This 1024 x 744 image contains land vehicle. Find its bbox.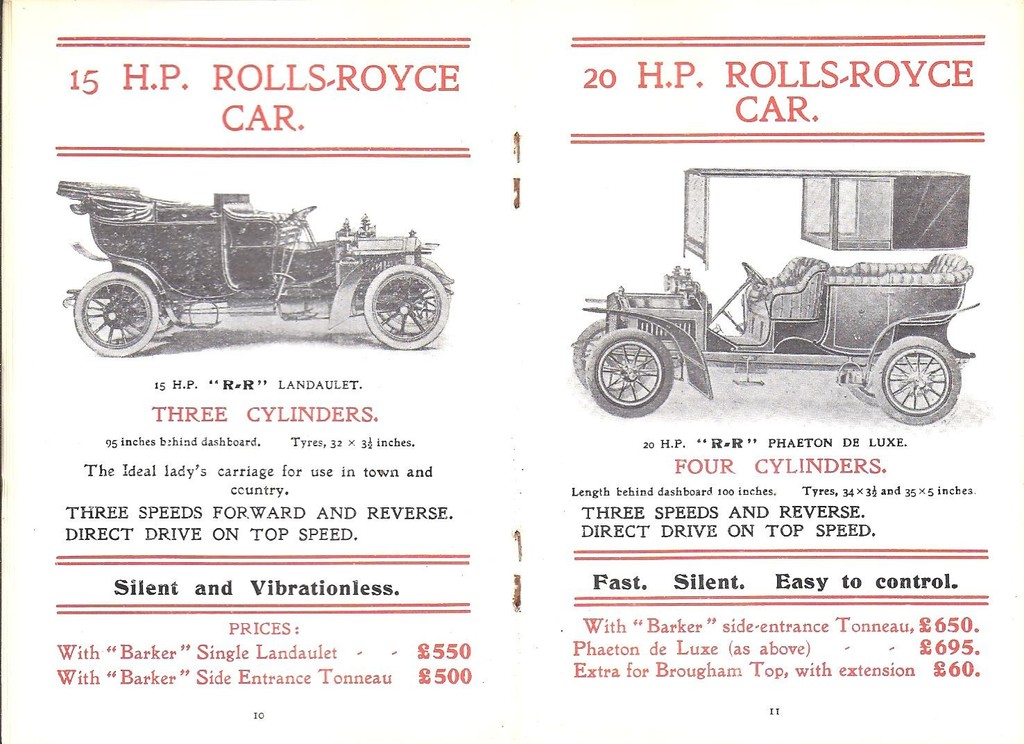
562,255,979,416.
